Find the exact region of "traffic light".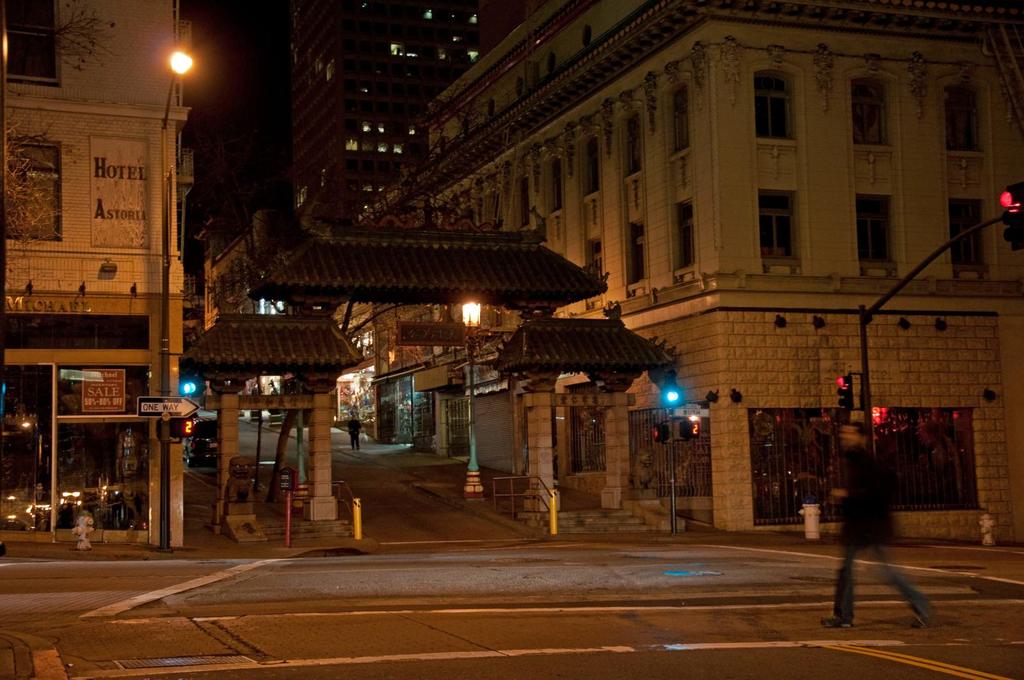
Exact region: {"left": 666, "top": 368, "right": 678, "bottom": 406}.
